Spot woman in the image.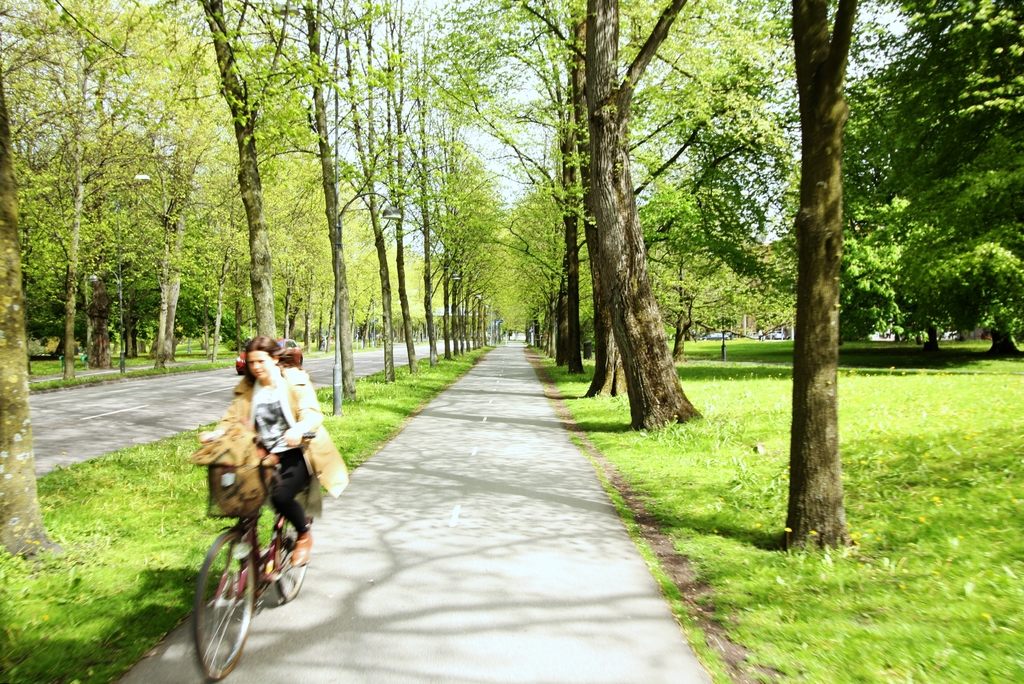
woman found at <bbox>196, 335, 351, 565</bbox>.
